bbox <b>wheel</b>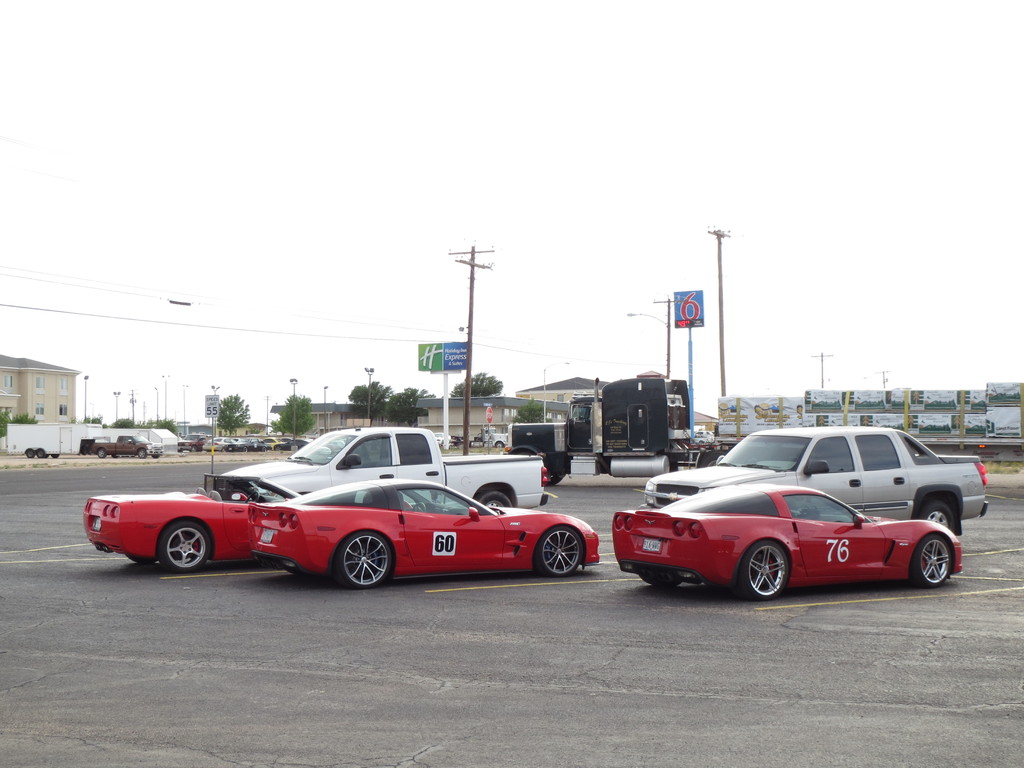
select_region(640, 572, 680, 586)
